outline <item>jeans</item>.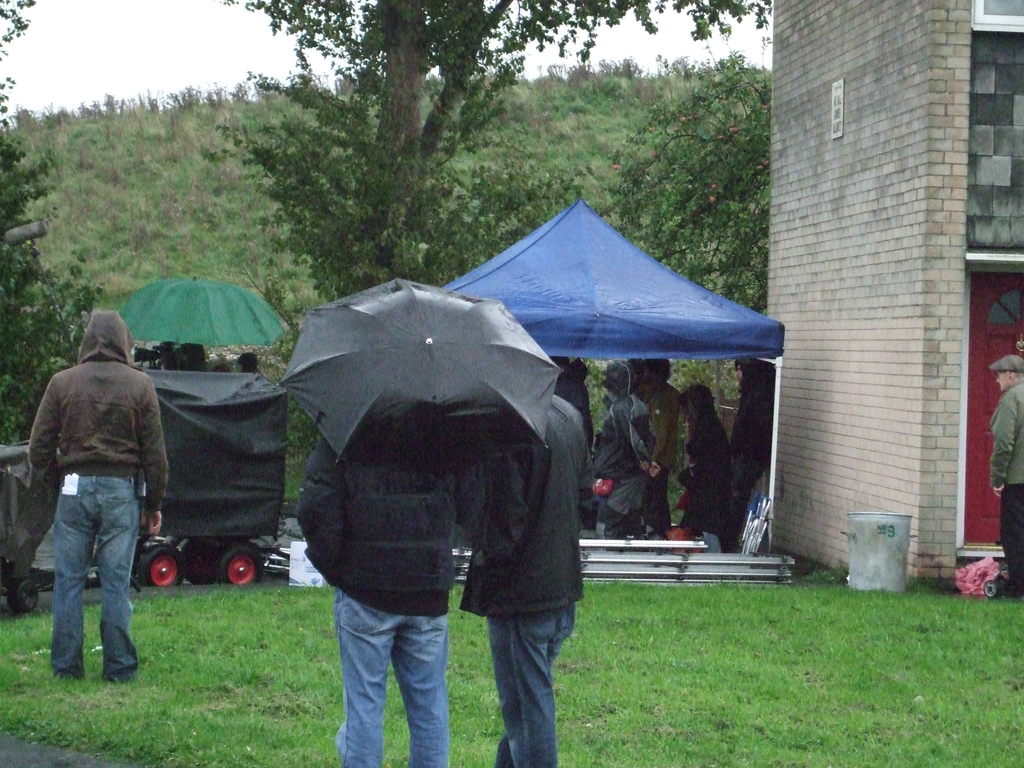
Outline: 485 601 578 766.
